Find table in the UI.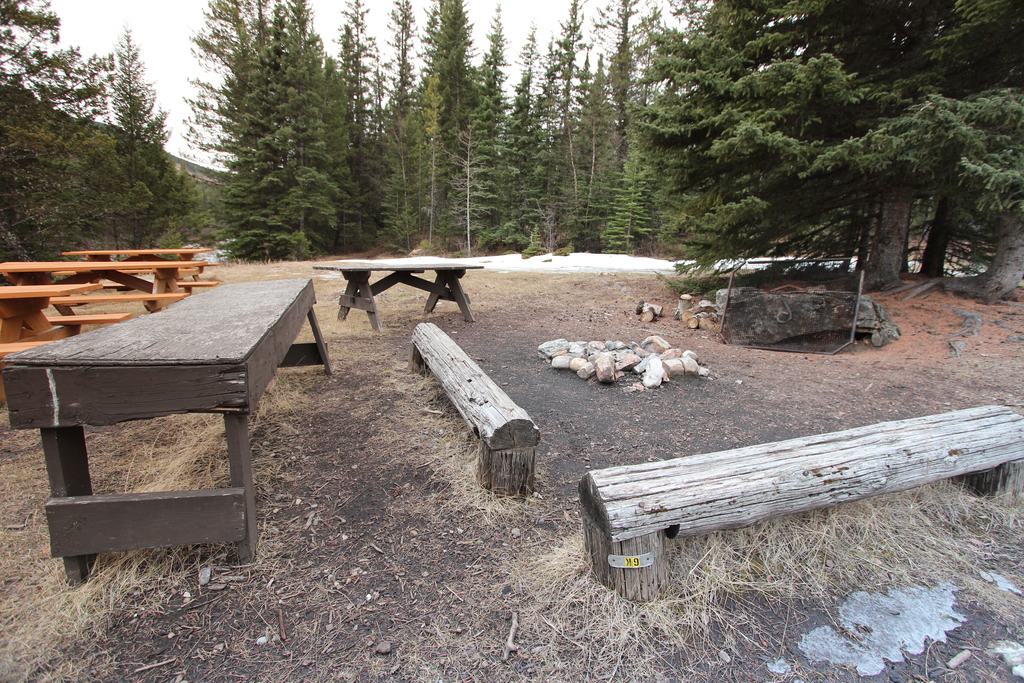
UI element at x1=10 y1=265 x2=323 y2=575.
